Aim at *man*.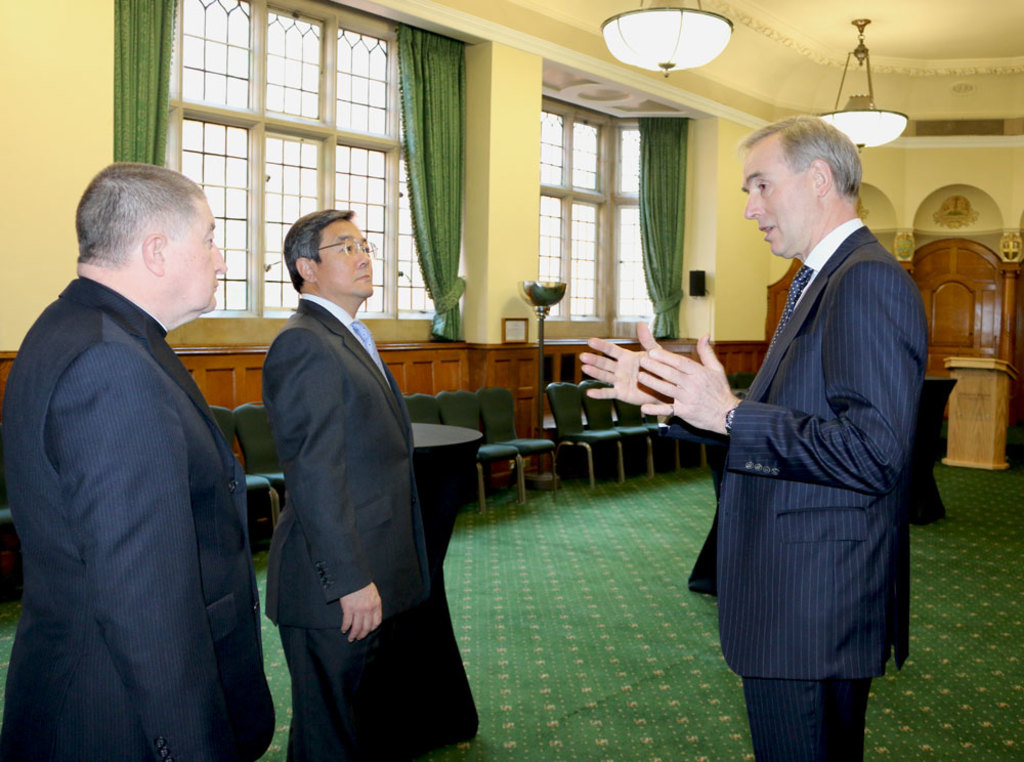
Aimed at region(9, 142, 270, 761).
